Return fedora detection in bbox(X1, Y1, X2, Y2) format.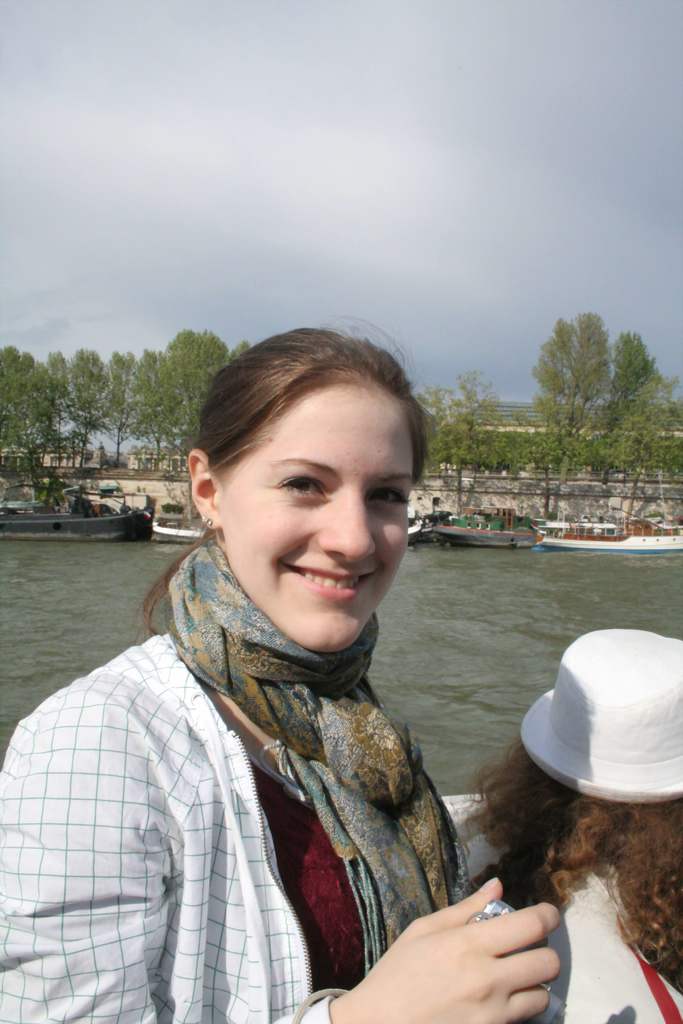
bbox(518, 629, 682, 799).
